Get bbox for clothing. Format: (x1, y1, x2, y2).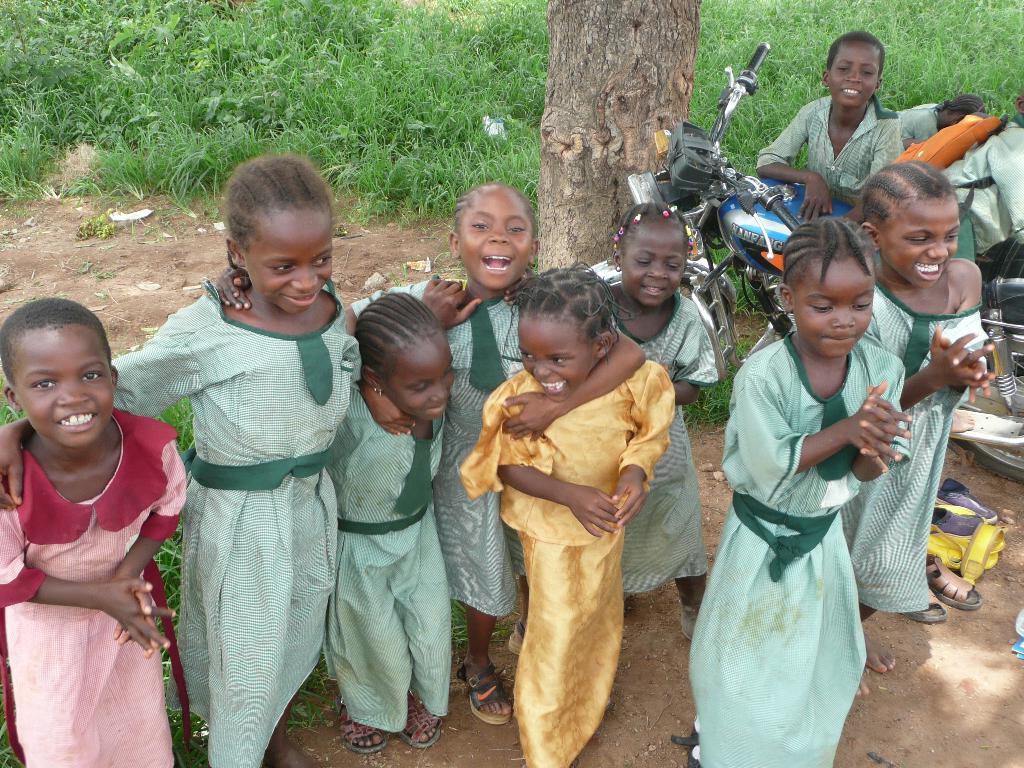
(863, 279, 988, 611).
